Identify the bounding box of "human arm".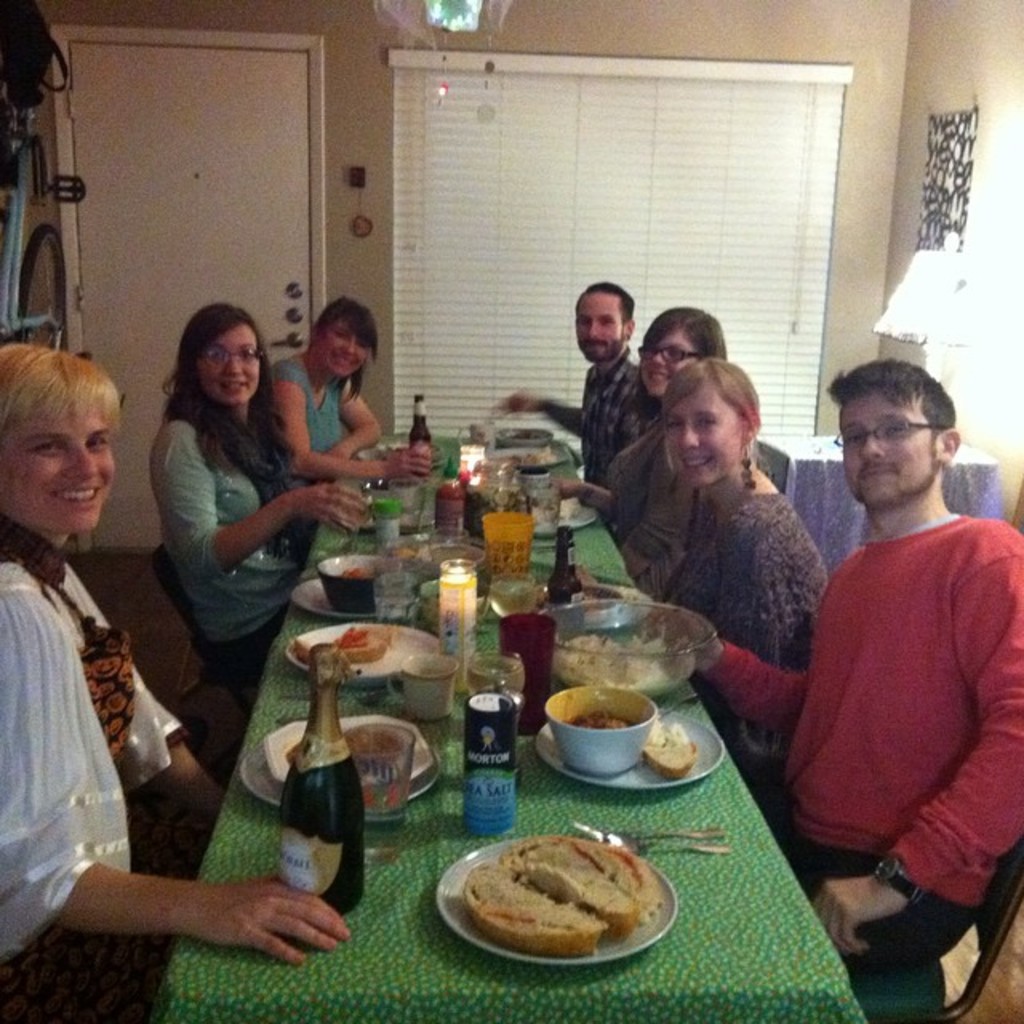
(40, 838, 392, 994).
